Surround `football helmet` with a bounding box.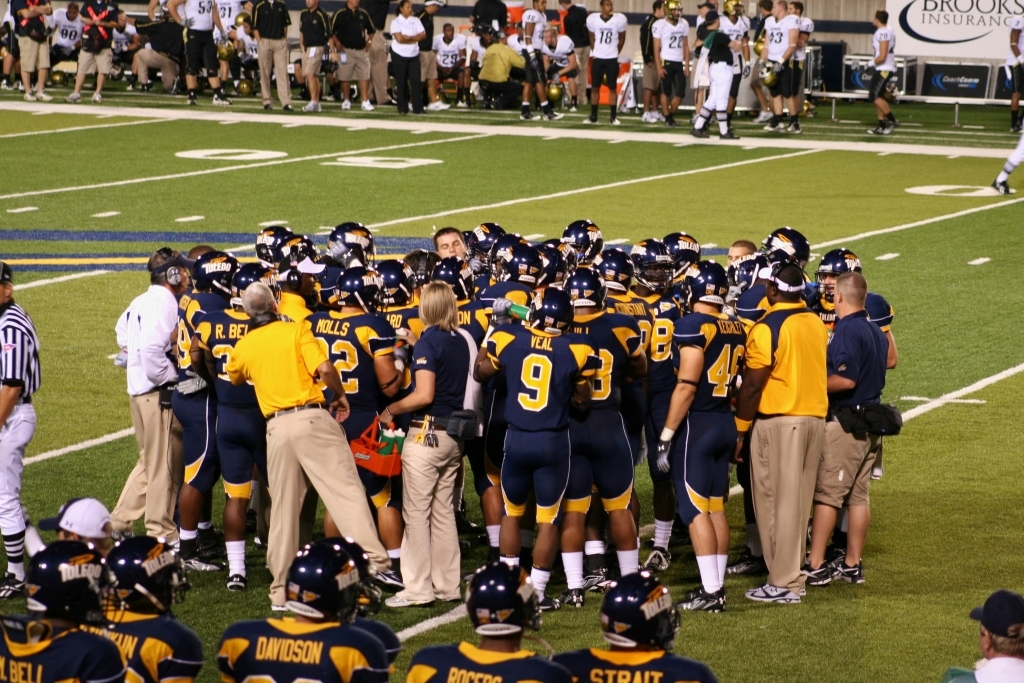
region(26, 542, 102, 619).
